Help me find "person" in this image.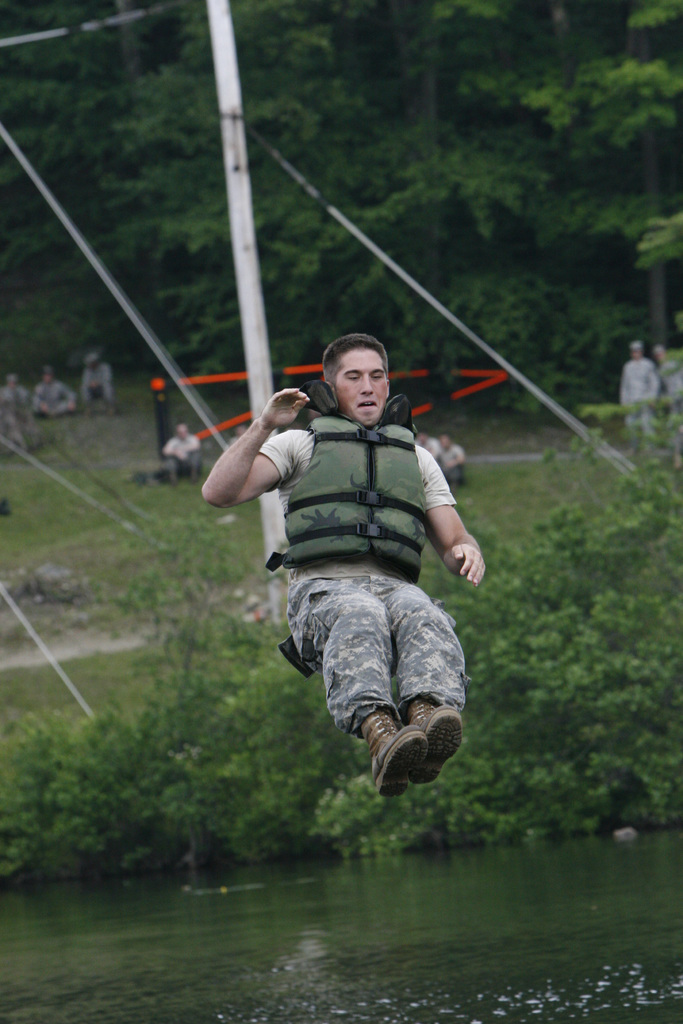
Found it: <box>420,435,437,455</box>.
